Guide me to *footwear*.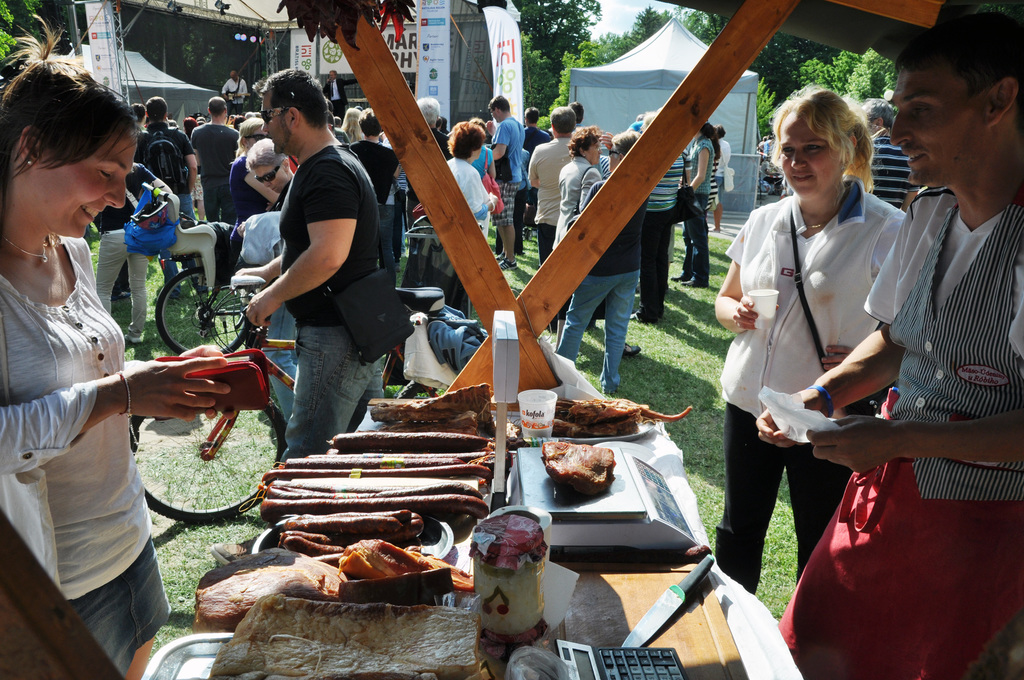
Guidance: [left=114, top=291, right=131, bottom=298].
